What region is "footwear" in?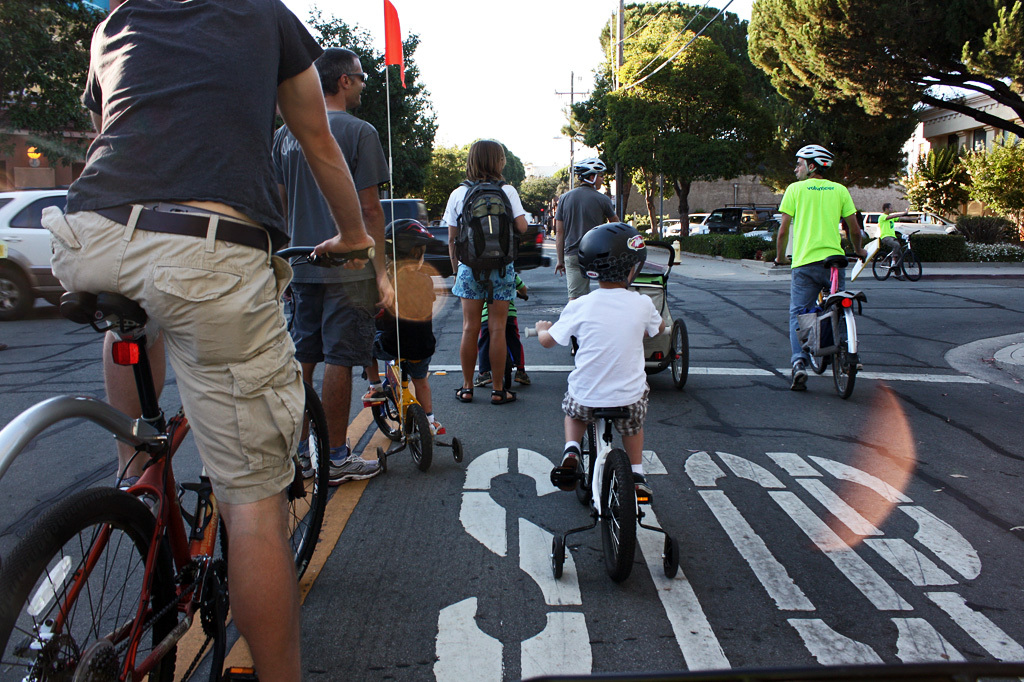
rect(475, 370, 493, 384).
